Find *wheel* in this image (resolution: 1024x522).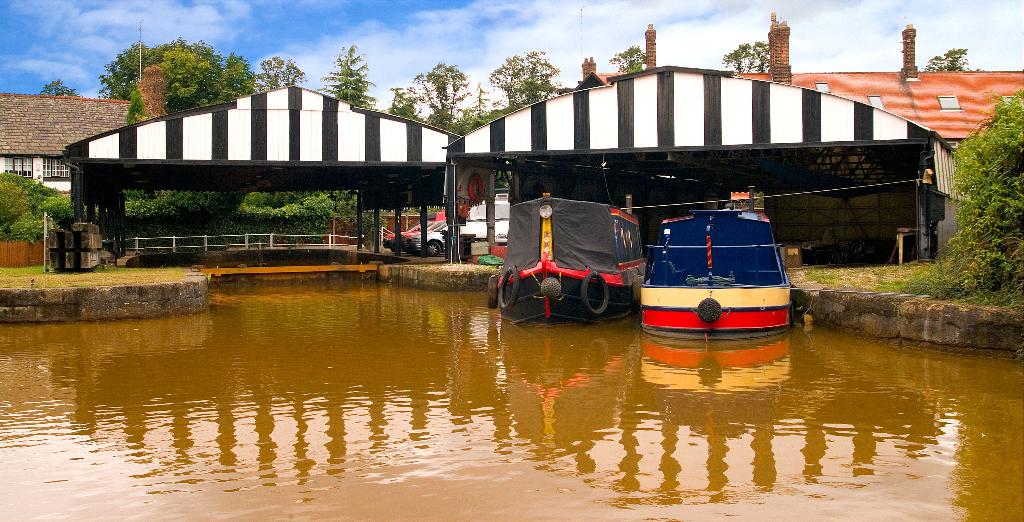
<bbox>426, 240, 444, 257</bbox>.
